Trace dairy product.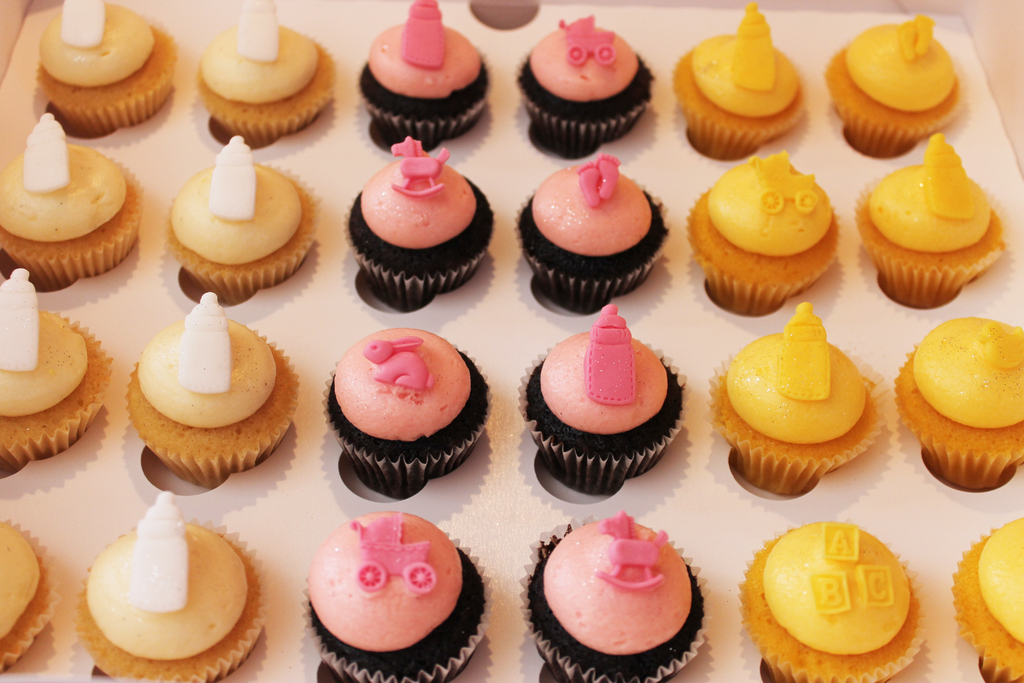
Traced to region(186, 6, 330, 128).
